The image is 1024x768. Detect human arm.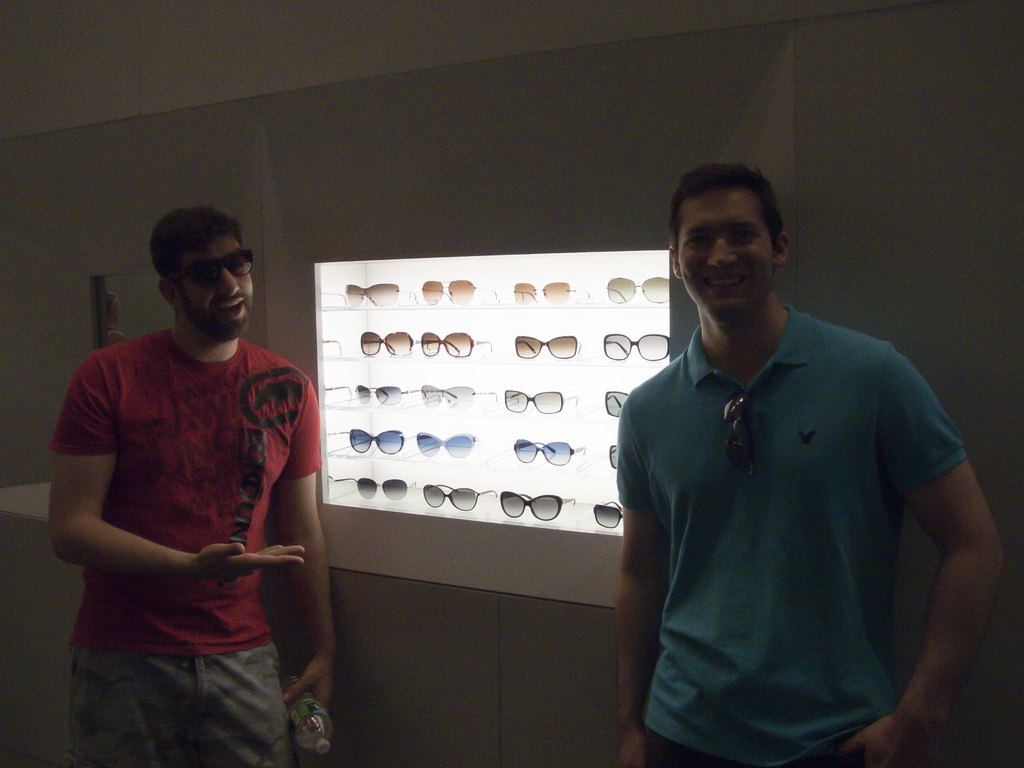
Detection: left=283, top=373, right=346, bottom=714.
